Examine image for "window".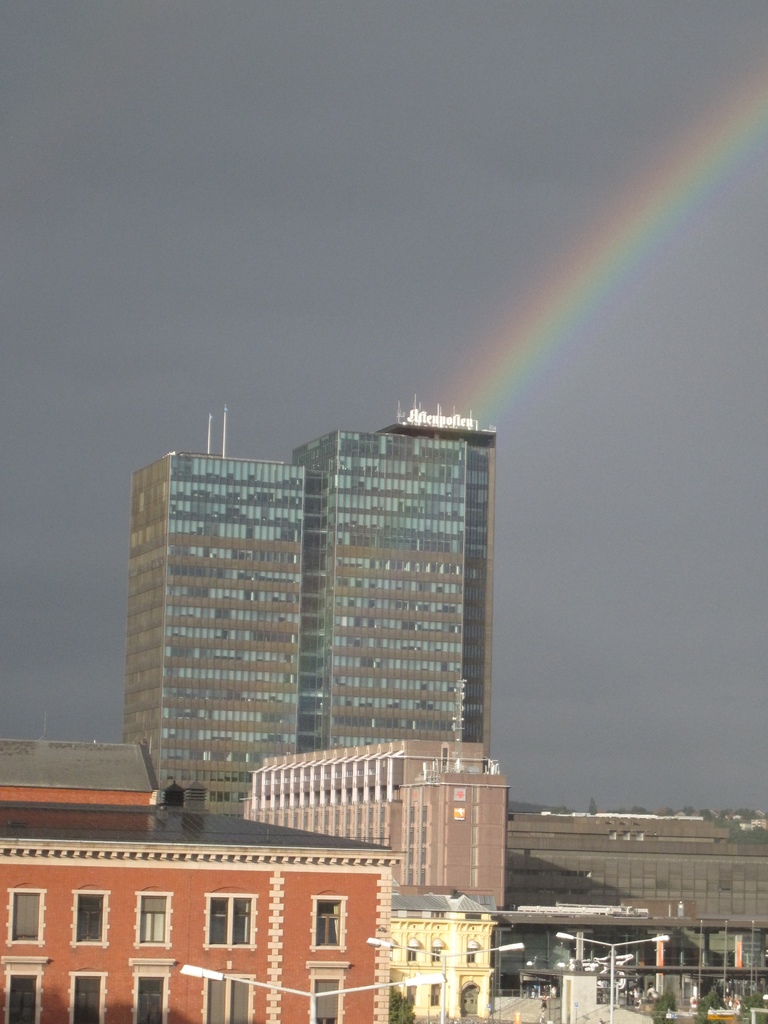
Examination result: (left=310, top=896, right=345, bottom=950).
